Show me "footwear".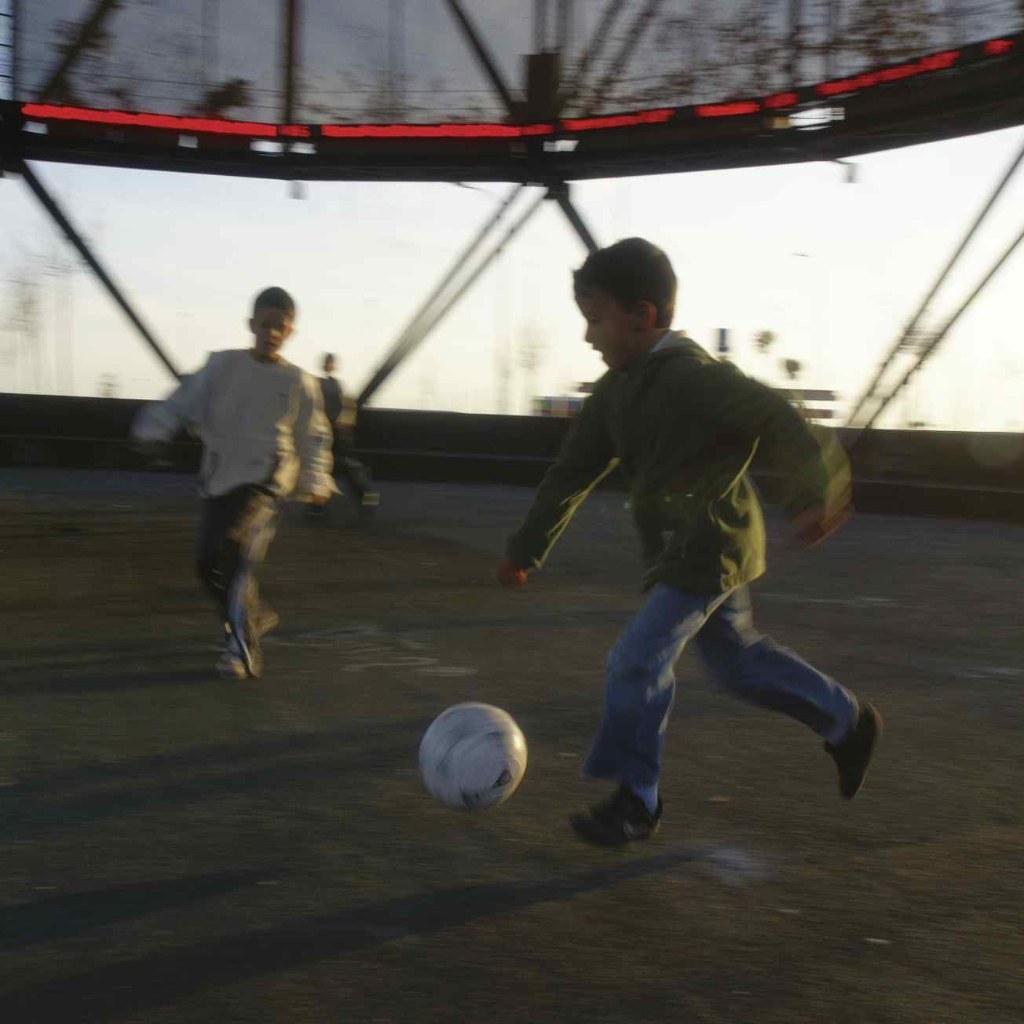
"footwear" is here: 832,696,880,795.
